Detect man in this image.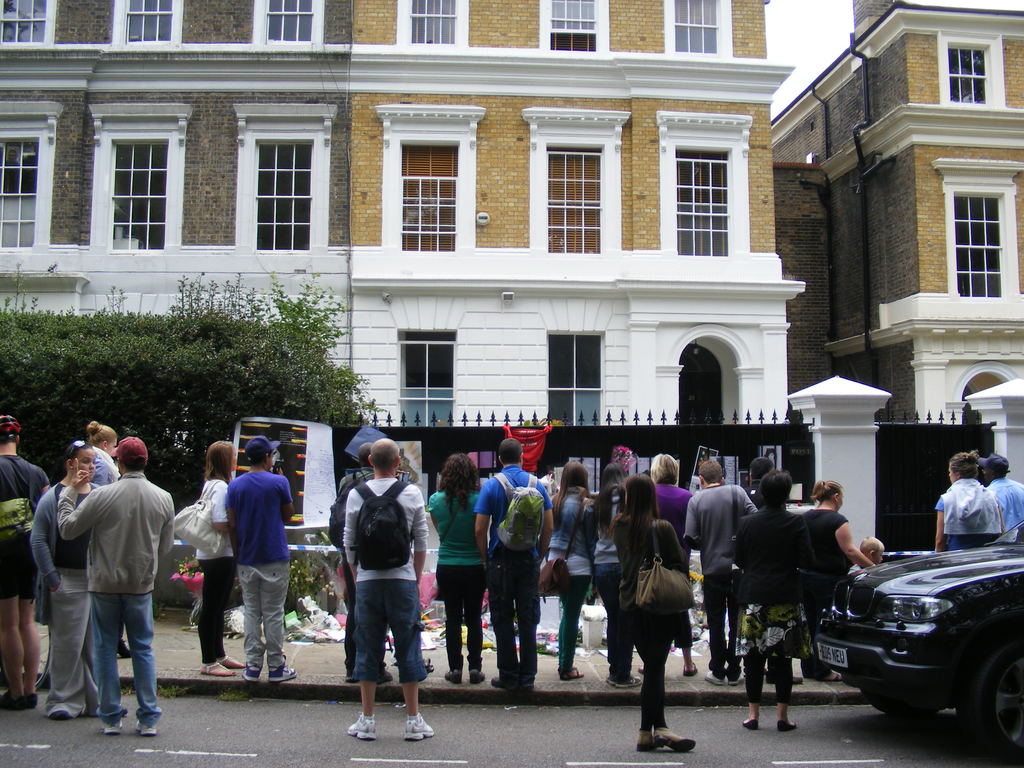
Detection: <box>223,433,298,685</box>.
